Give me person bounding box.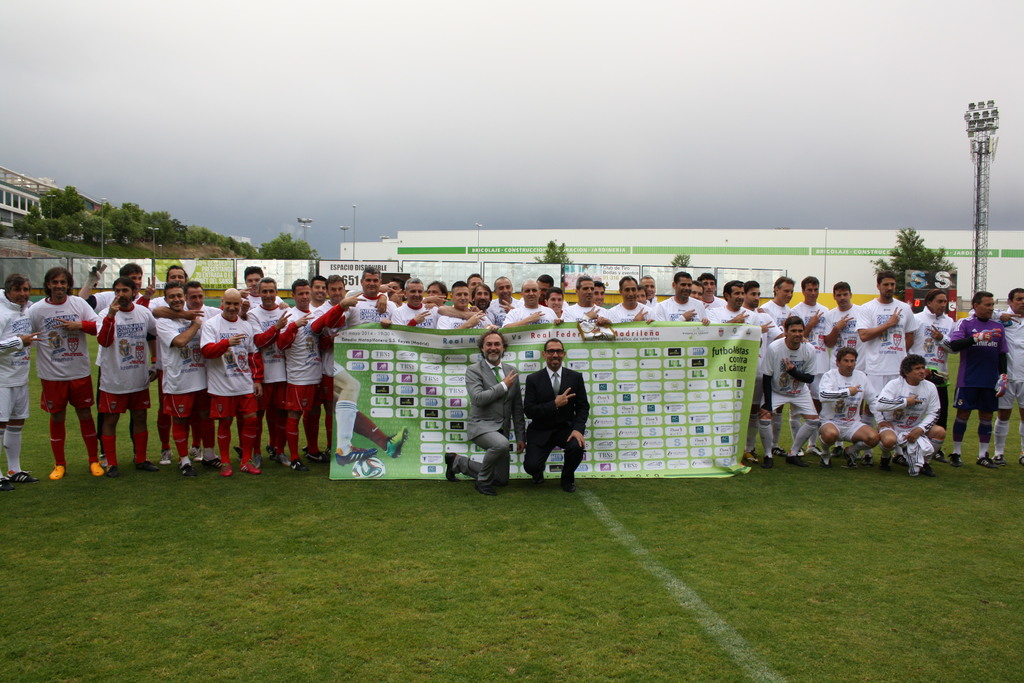
pyautogui.locateOnScreen(756, 274, 794, 333).
